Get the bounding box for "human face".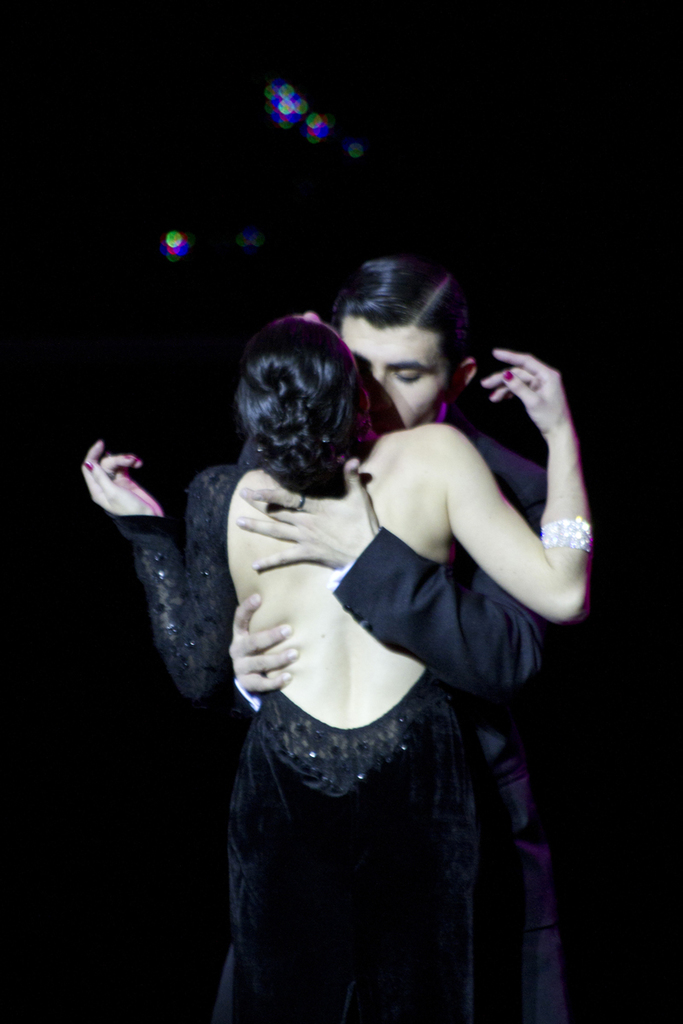
(338,309,452,428).
